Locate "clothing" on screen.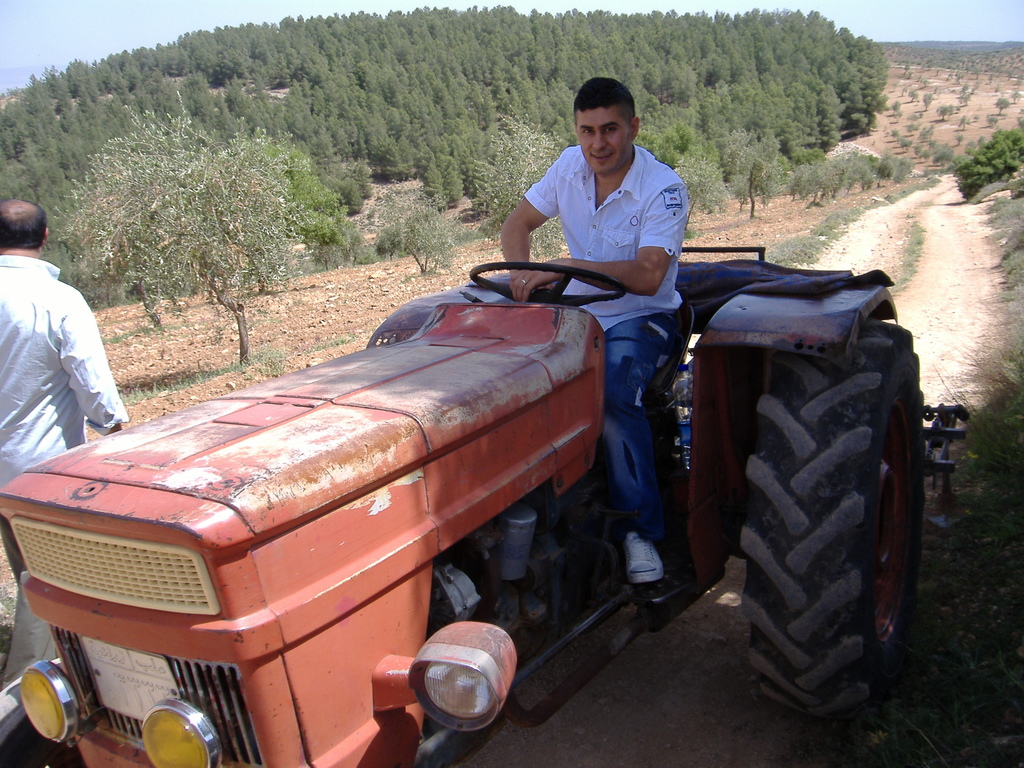
On screen at bbox(521, 146, 688, 545).
